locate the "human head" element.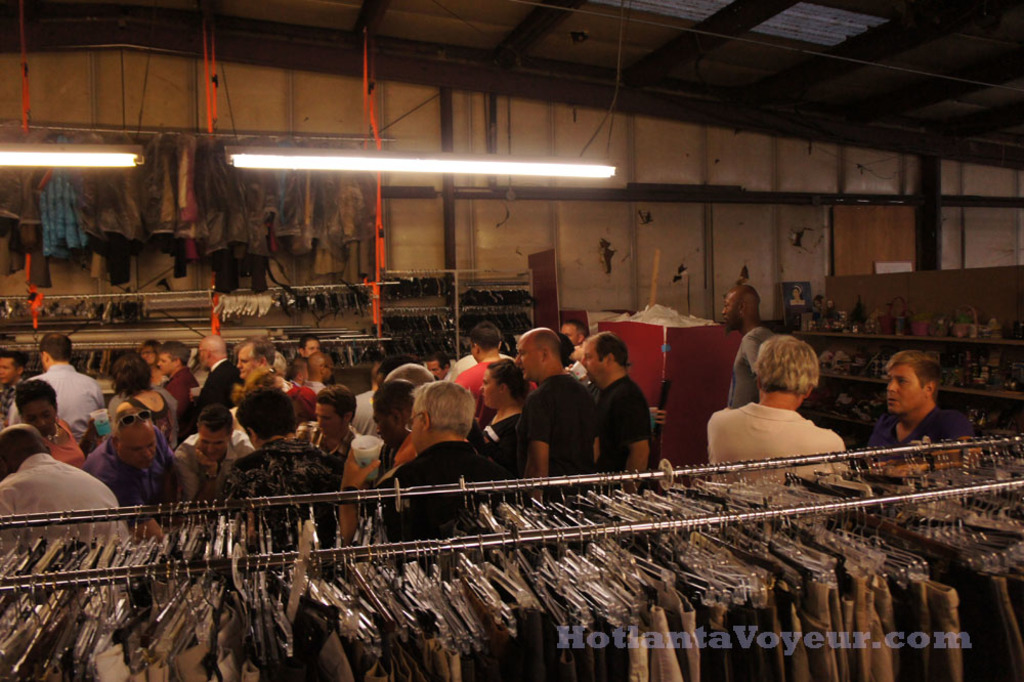
Element bbox: <region>559, 315, 585, 347</region>.
